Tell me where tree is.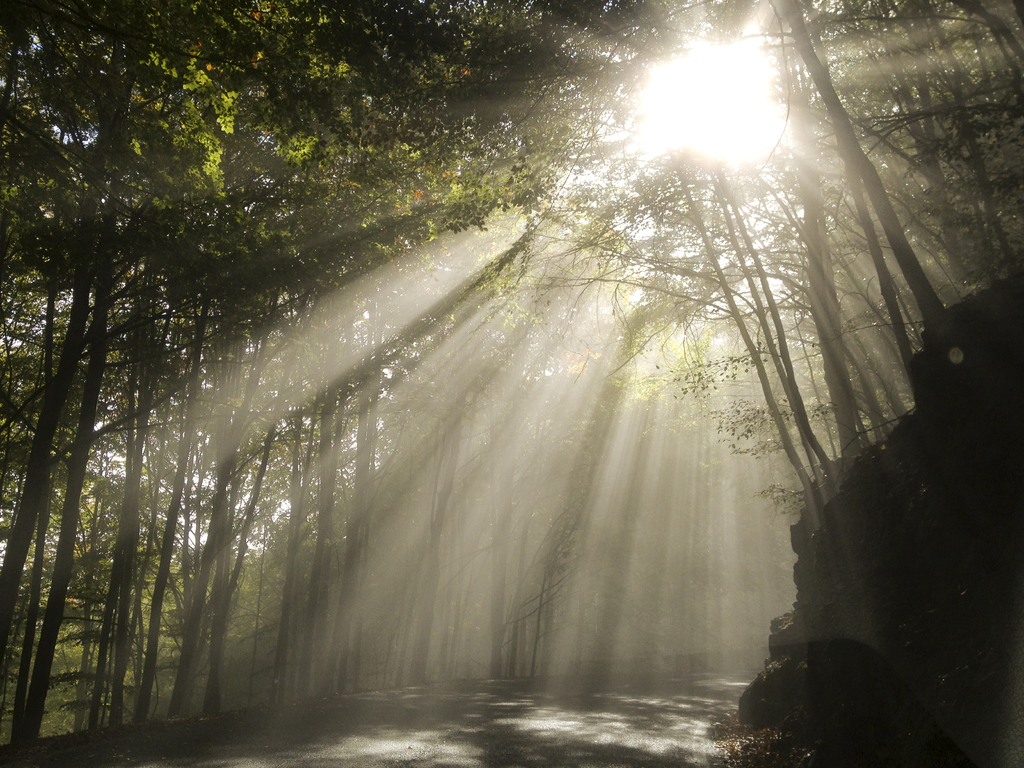
tree is at pyautogui.locateOnScreen(24, 43, 284, 737).
